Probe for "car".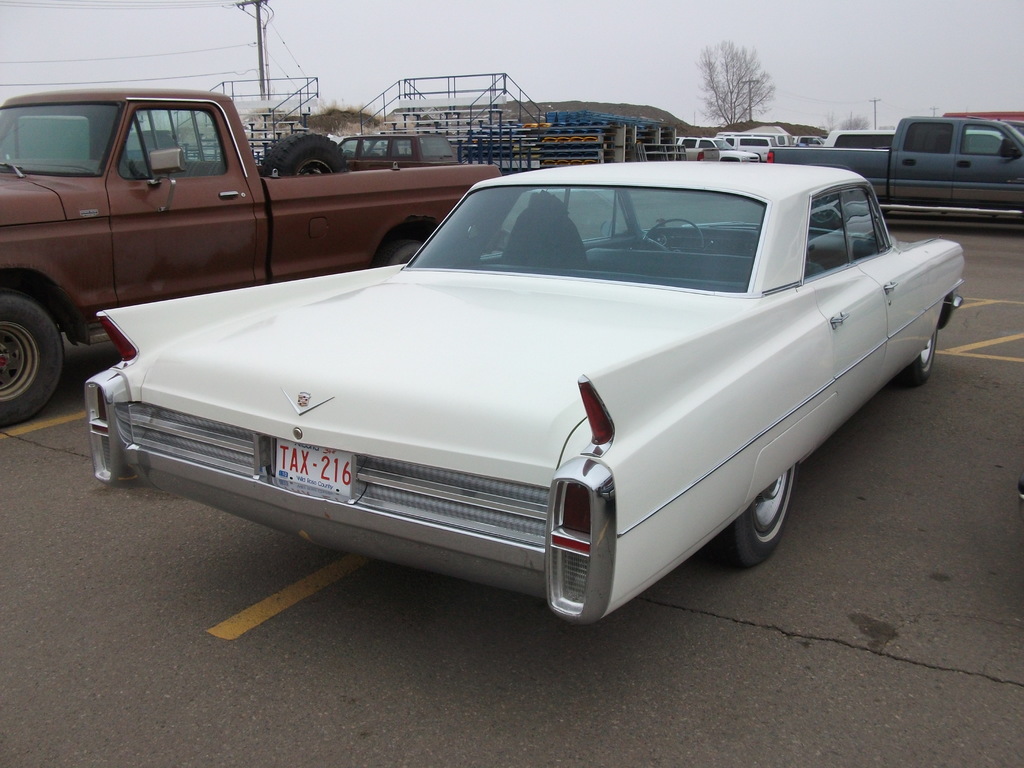
Probe result: <bbox>675, 138, 762, 164</bbox>.
